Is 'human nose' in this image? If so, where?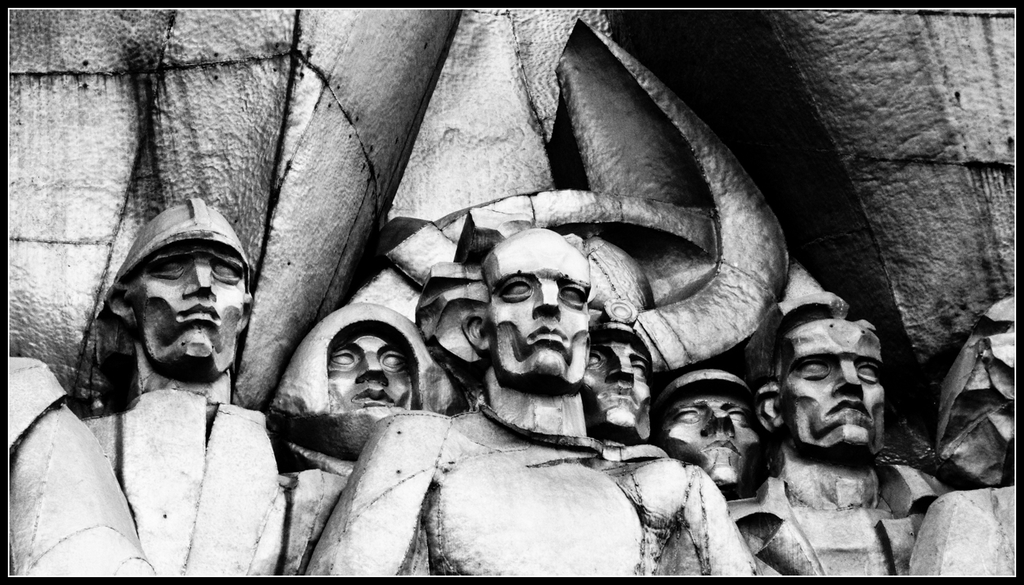
Yes, at BBox(833, 360, 865, 397).
